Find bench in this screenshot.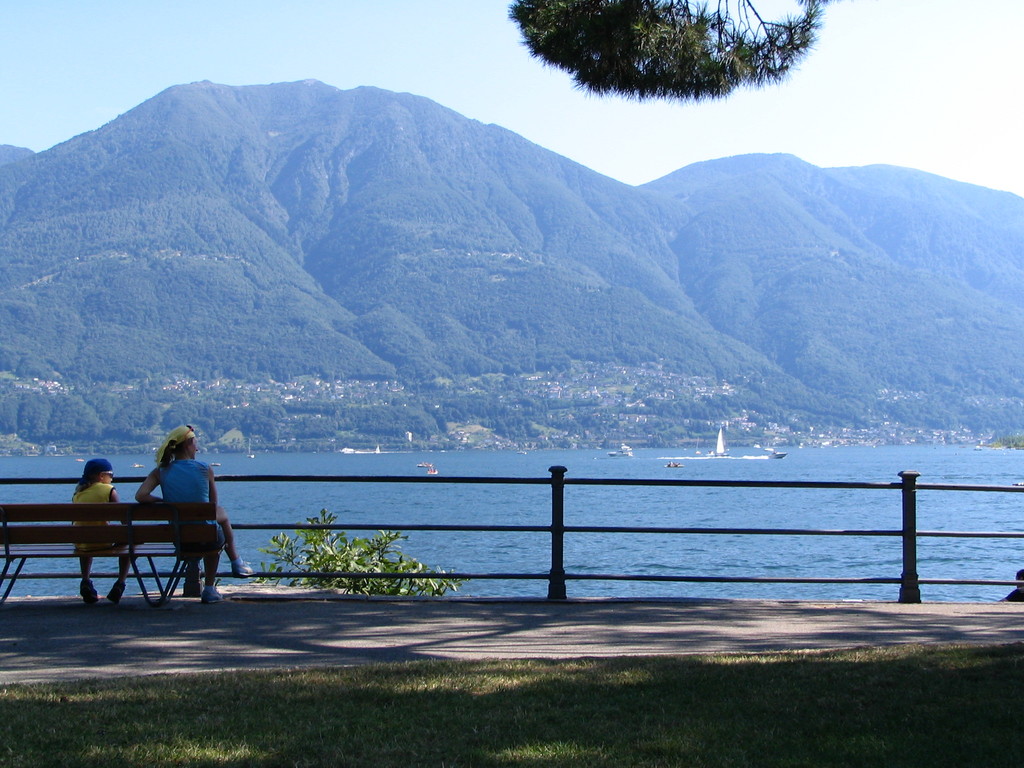
The bounding box for bench is [left=44, top=491, right=215, bottom=609].
